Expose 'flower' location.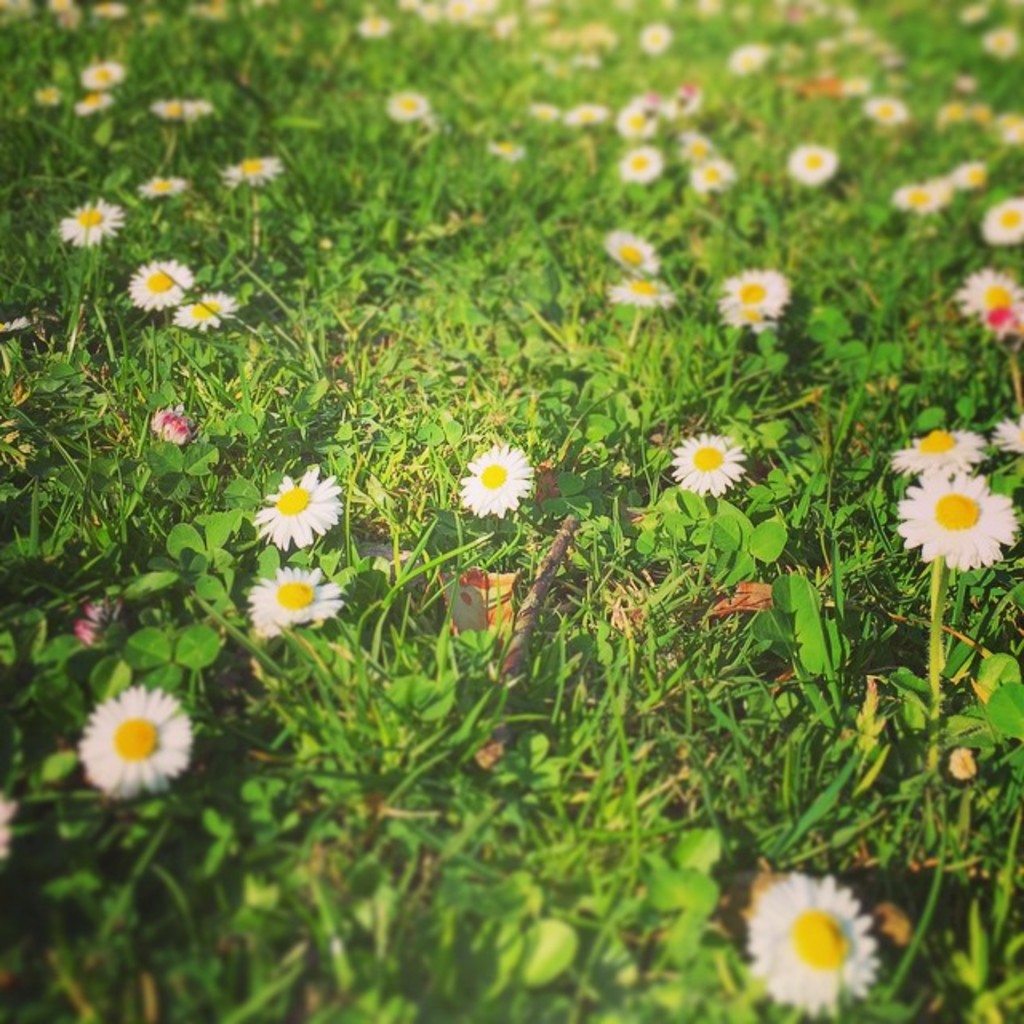
Exposed at (246, 568, 336, 637).
